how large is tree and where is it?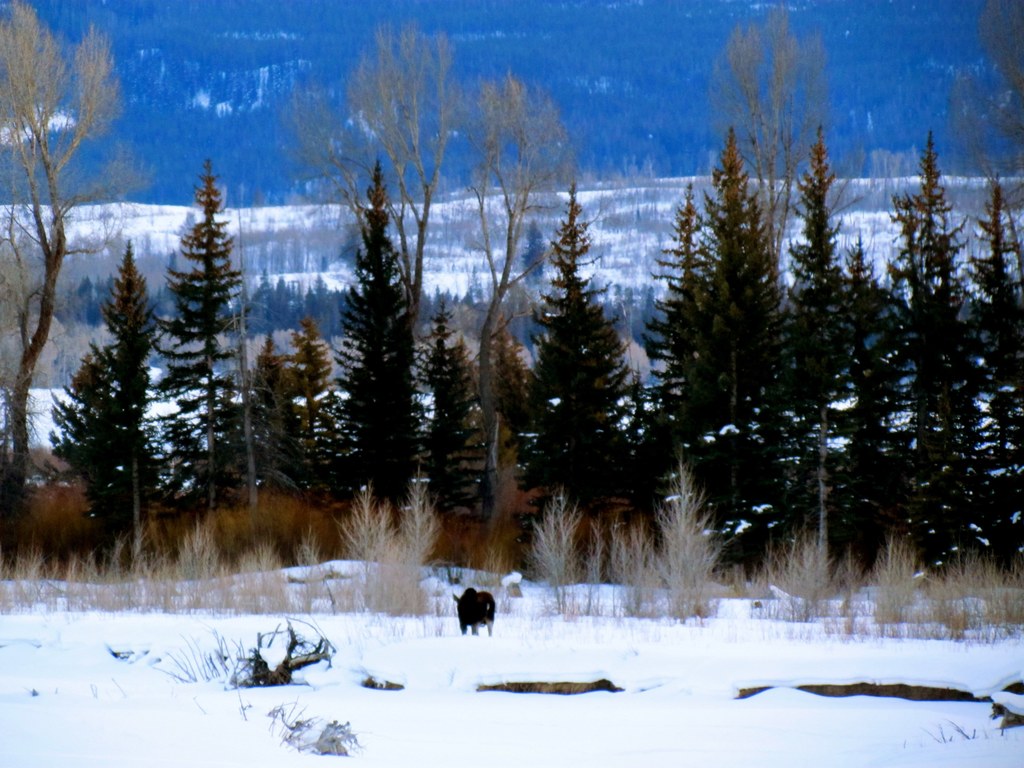
Bounding box: crop(812, 233, 928, 558).
